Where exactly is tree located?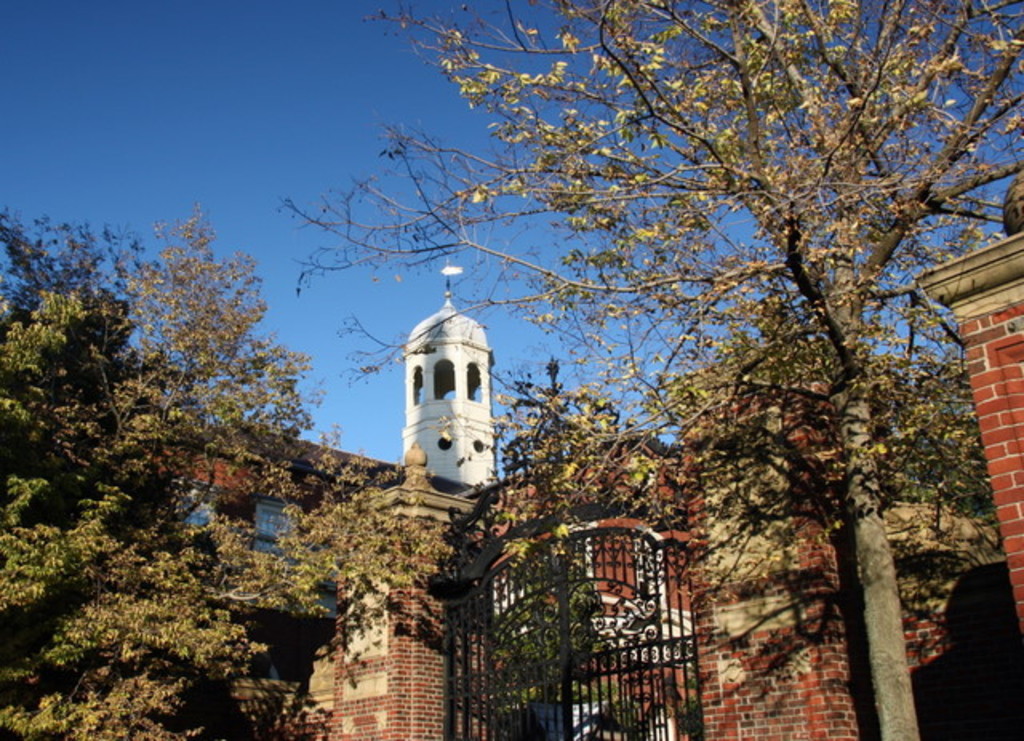
Its bounding box is <region>0, 187, 482, 739</region>.
